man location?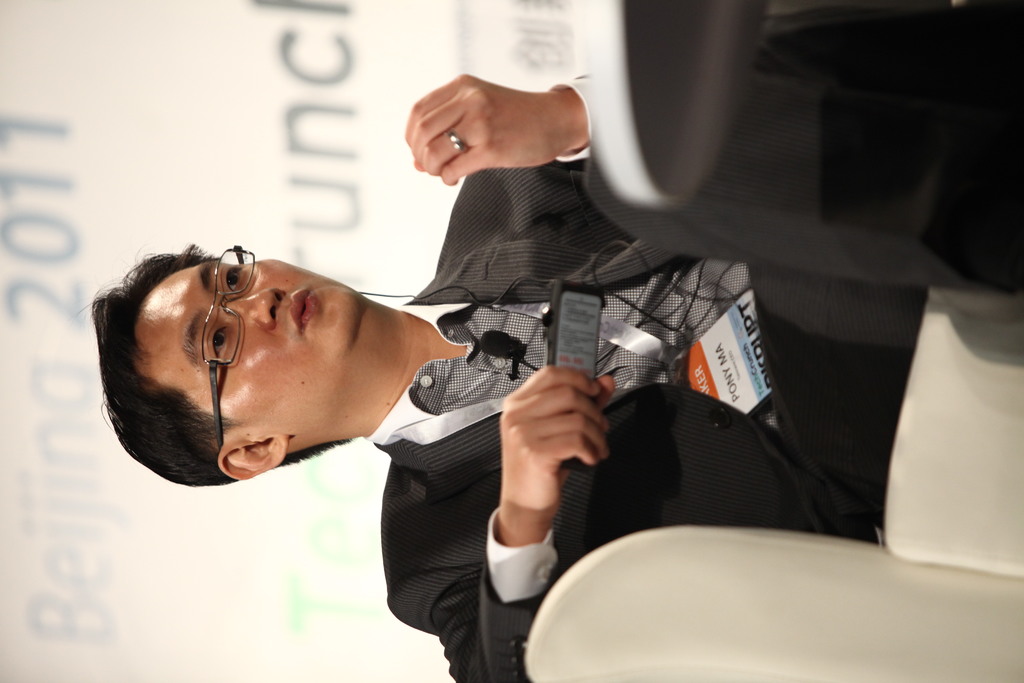
51/53/980/682
